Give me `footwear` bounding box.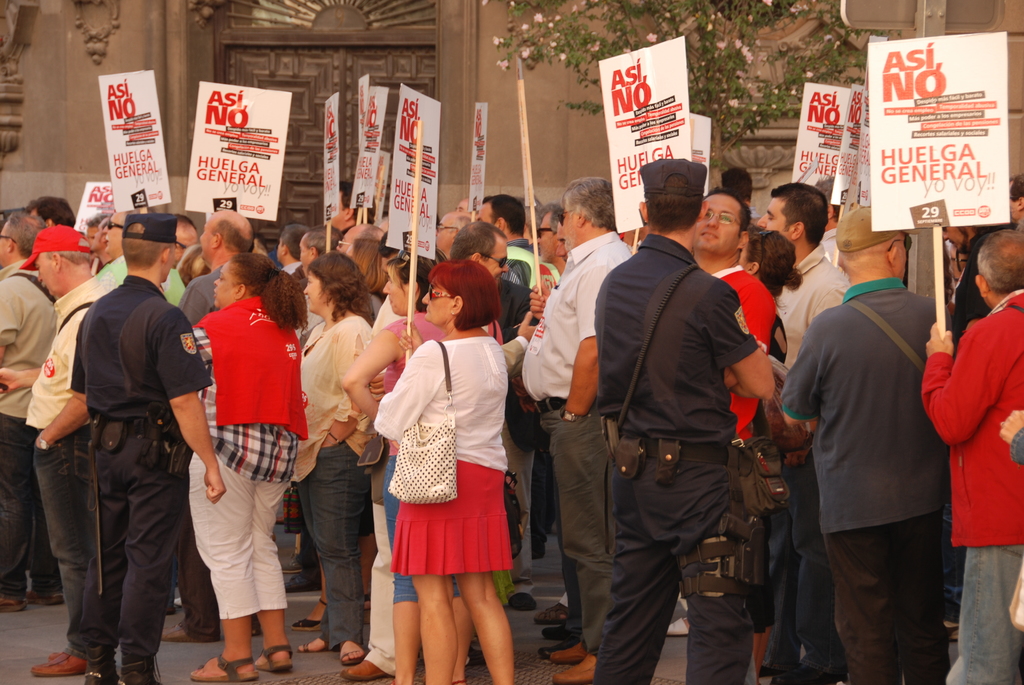
<bbox>362, 597, 373, 623</bbox>.
